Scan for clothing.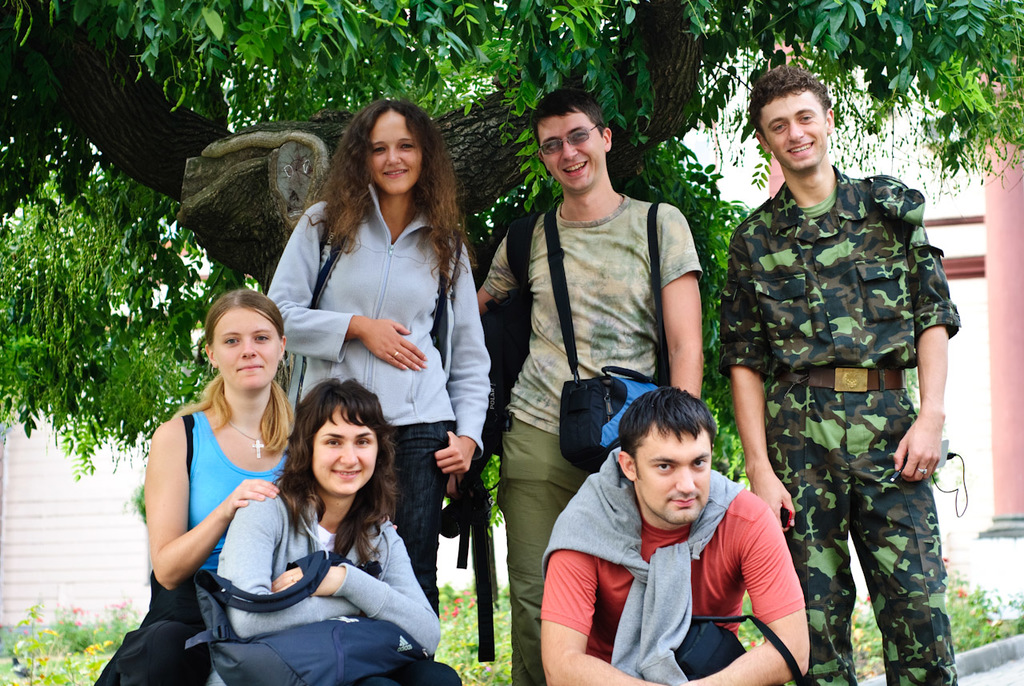
Scan result: rect(484, 168, 710, 685).
